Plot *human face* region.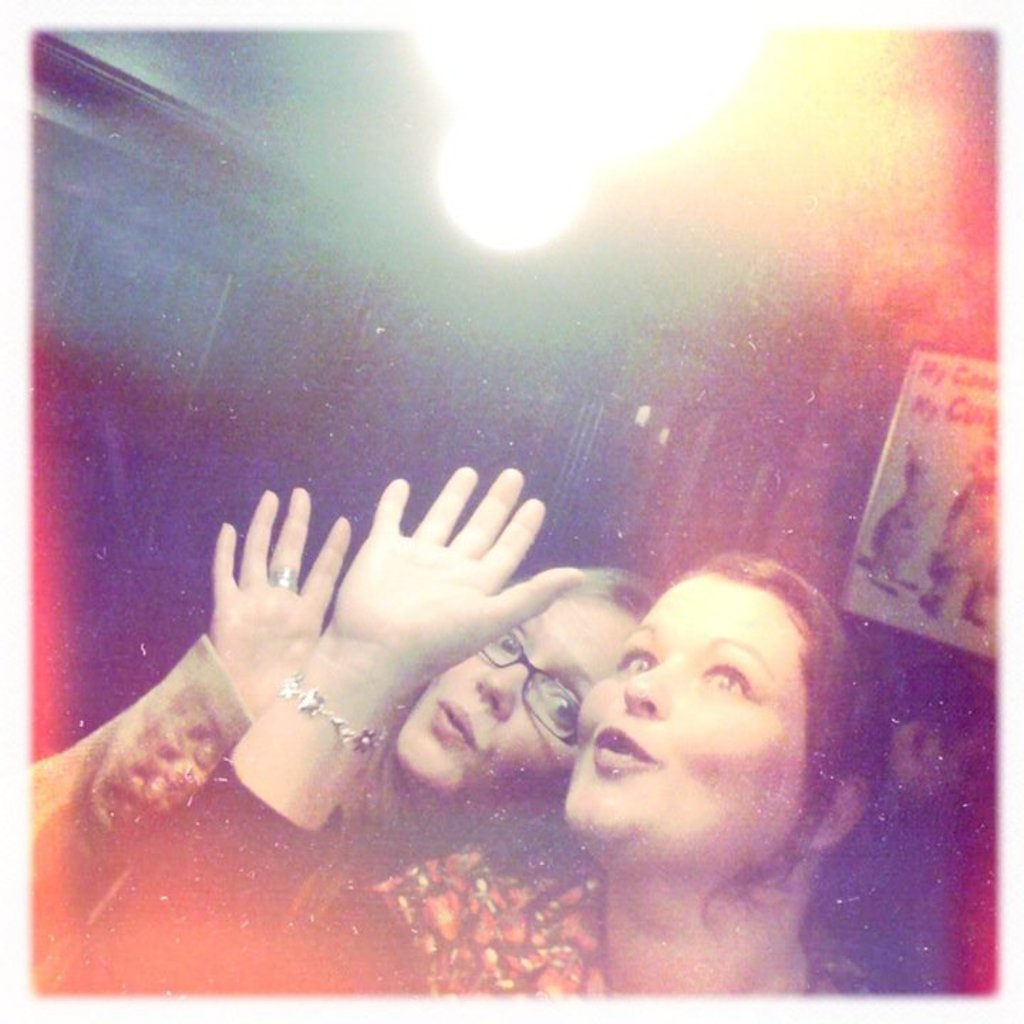
Plotted at box=[567, 575, 804, 826].
